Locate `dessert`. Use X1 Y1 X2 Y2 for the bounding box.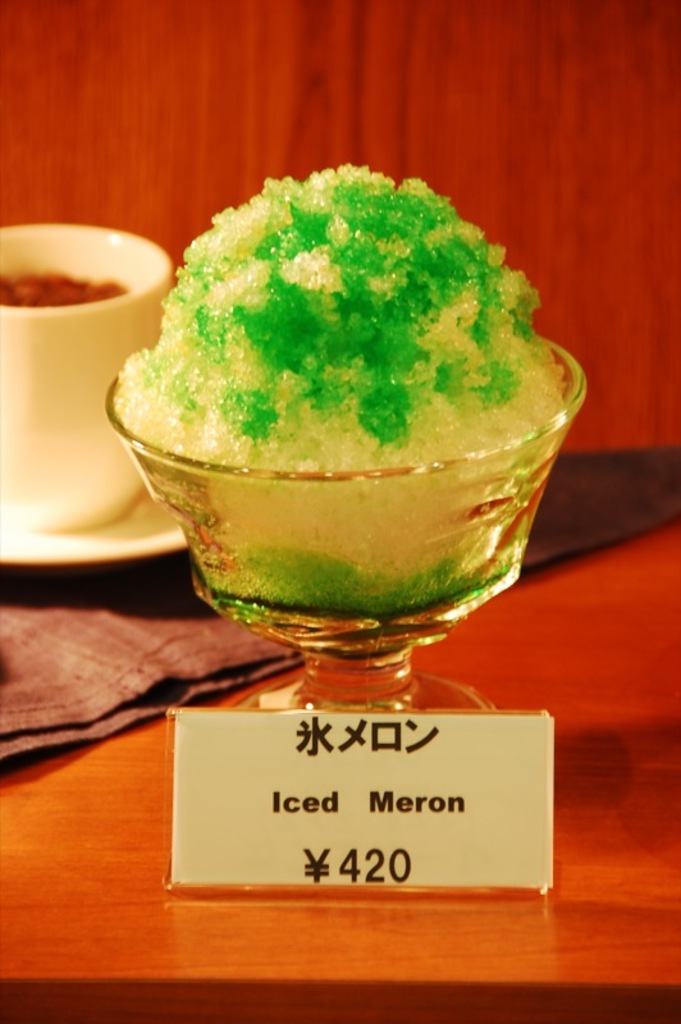
109 164 568 604.
